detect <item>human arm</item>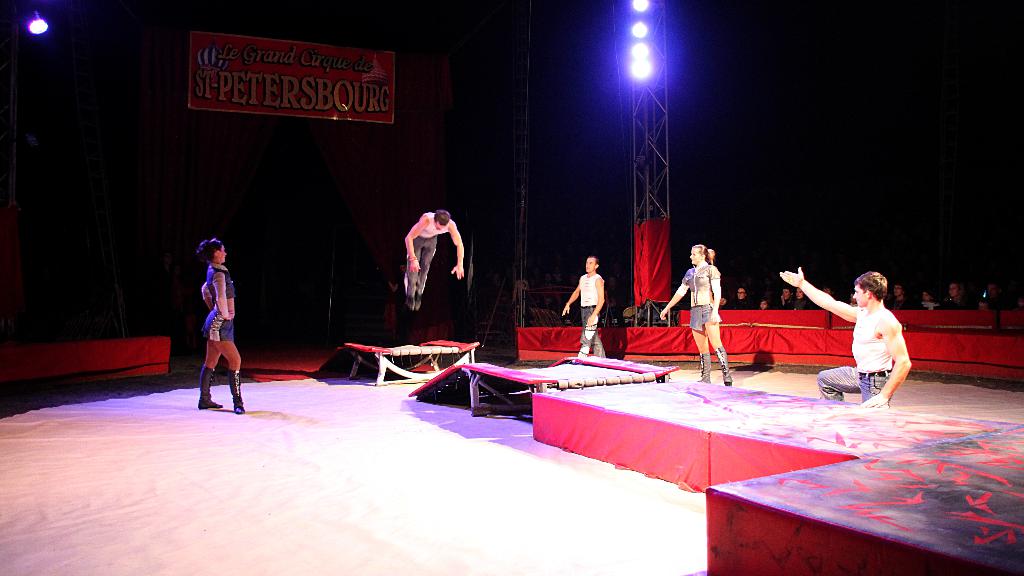
{"x1": 709, "y1": 259, "x2": 732, "y2": 327}
